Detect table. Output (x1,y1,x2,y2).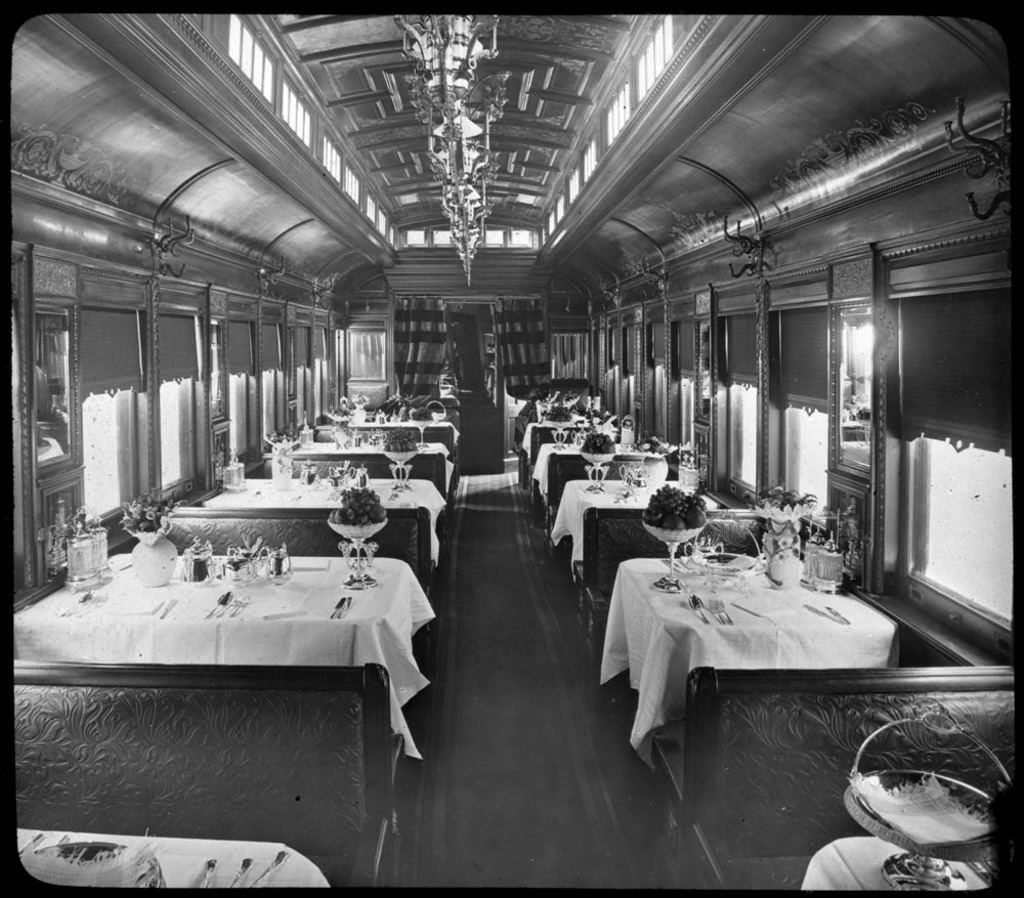
(352,413,463,442).
